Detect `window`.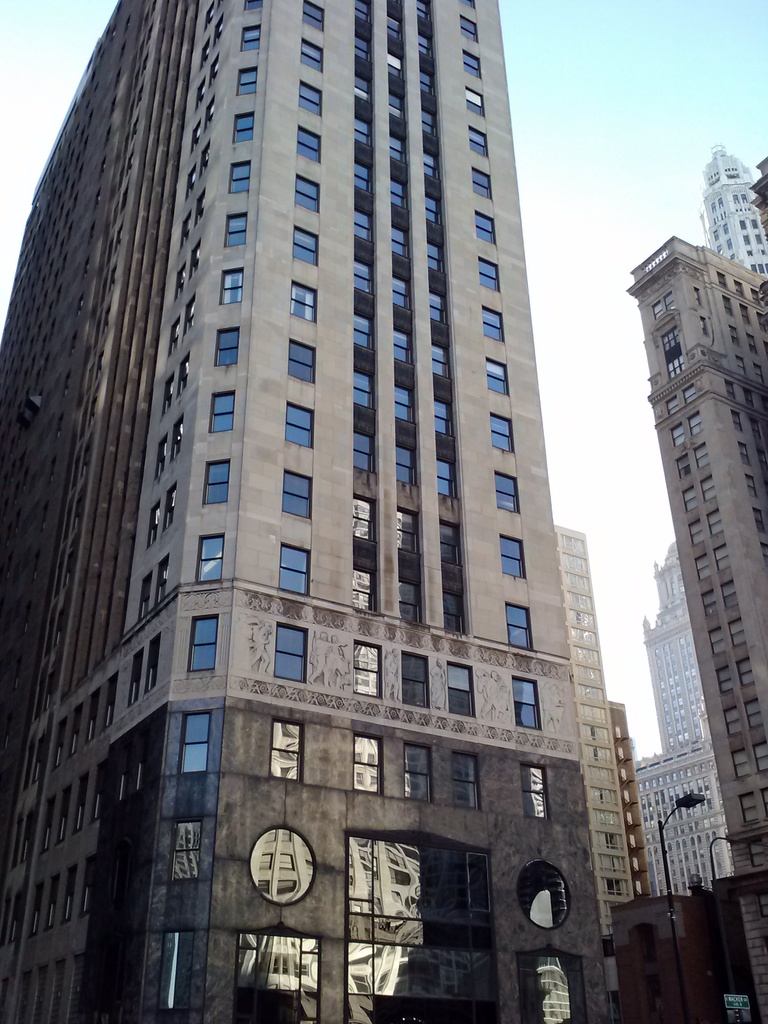
Detected at <bbox>242, 0, 261, 10</bbox>.
